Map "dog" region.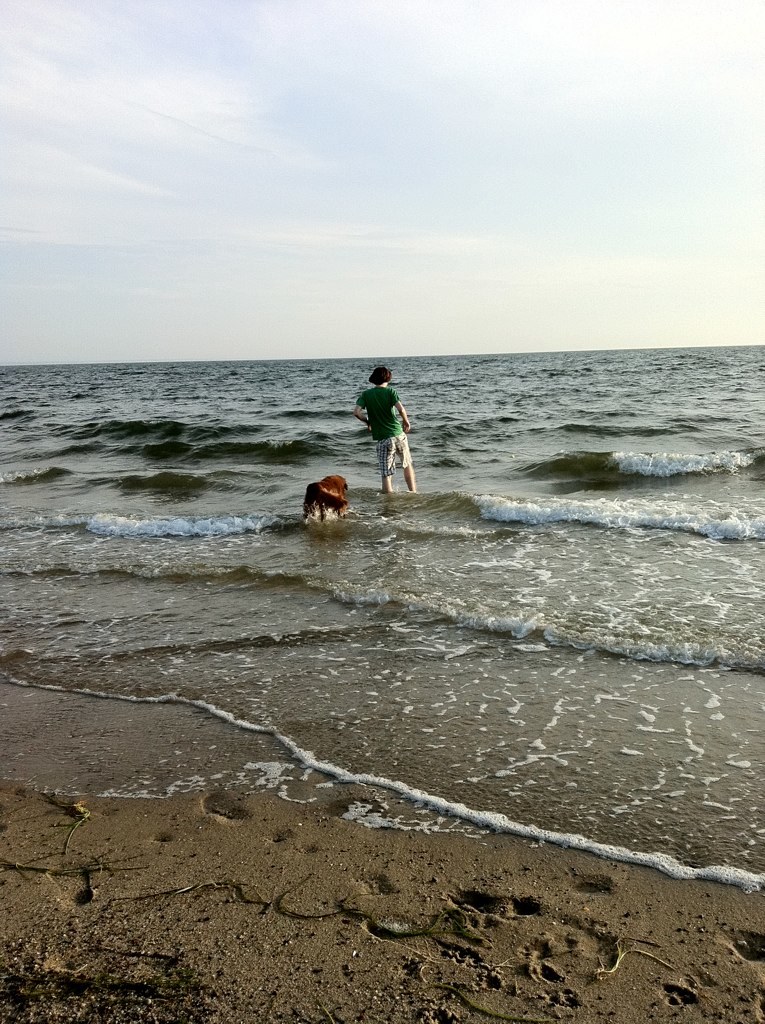
Mapped to crop(302, 473, 344, 524).
